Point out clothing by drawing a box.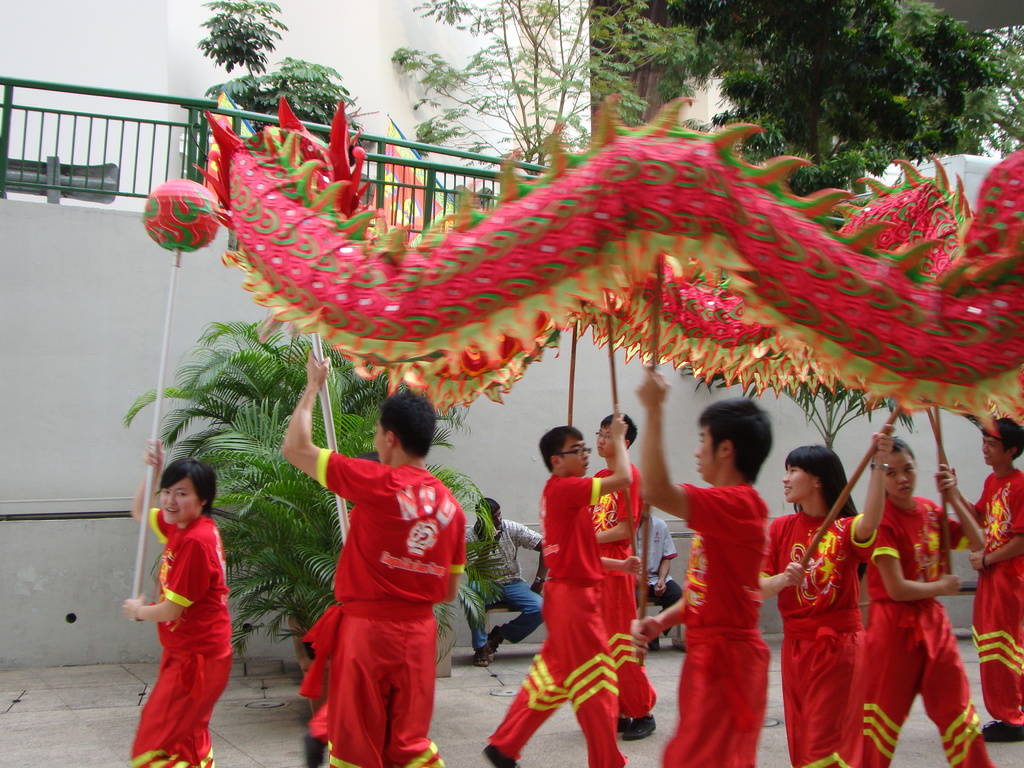
296:435:454:737.
